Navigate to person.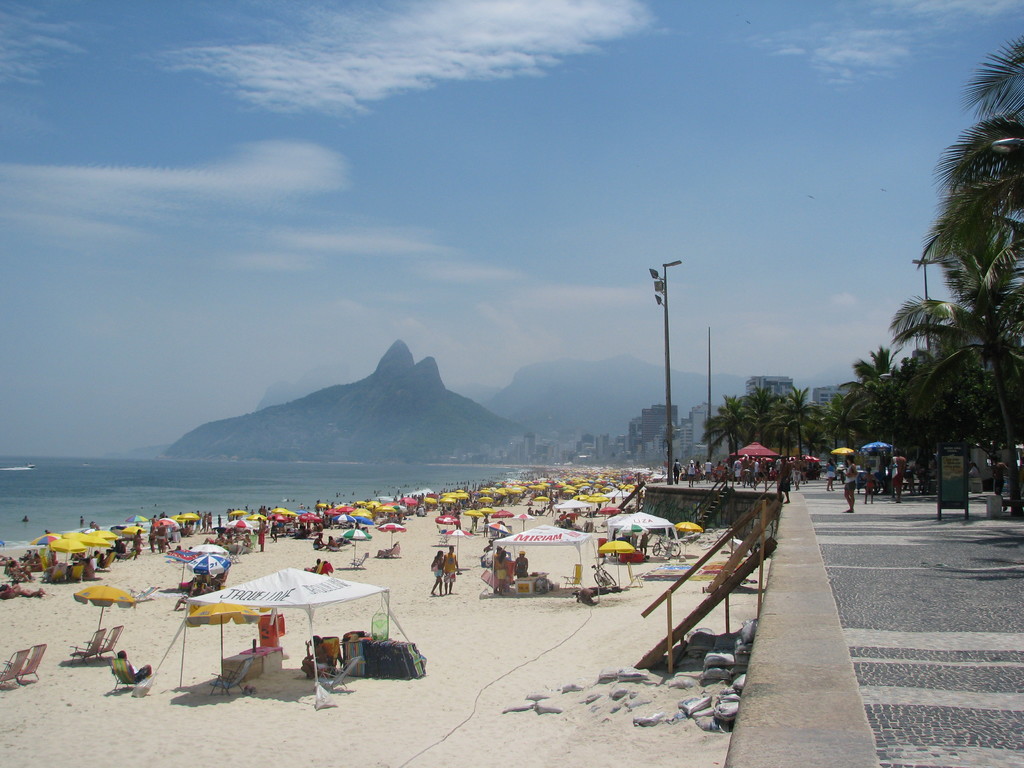
Navigation target: (227,531,239,547).
